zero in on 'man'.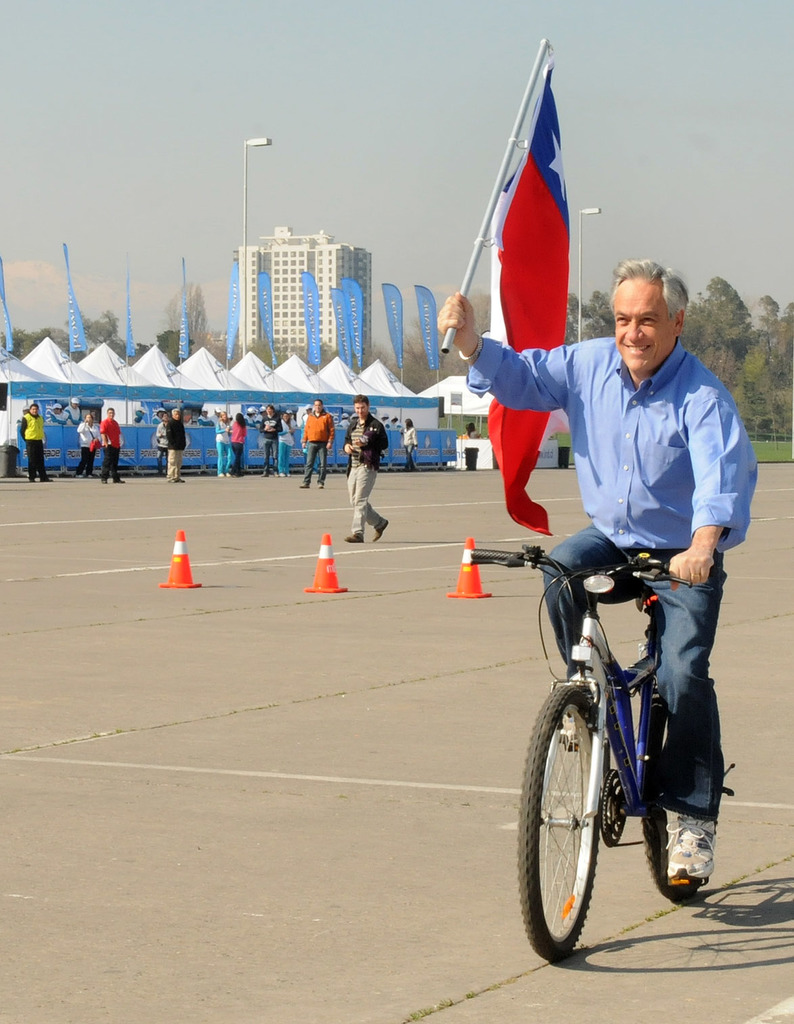
Zeroed in: 344/398/389/545.
